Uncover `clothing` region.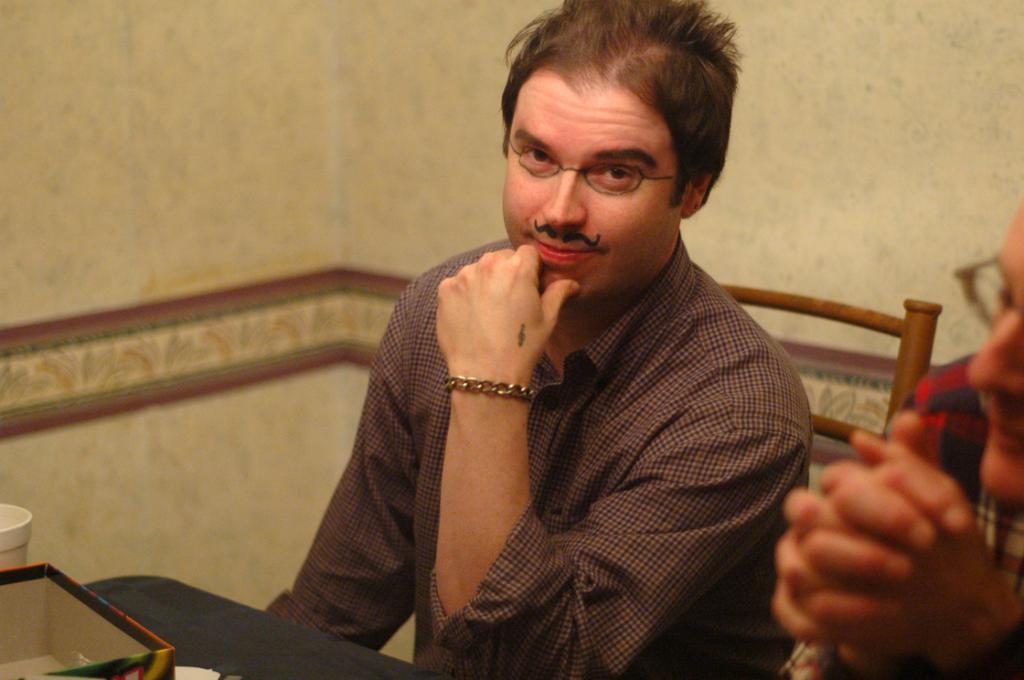
Uncovered: region(757, 484, 1023, 679).
